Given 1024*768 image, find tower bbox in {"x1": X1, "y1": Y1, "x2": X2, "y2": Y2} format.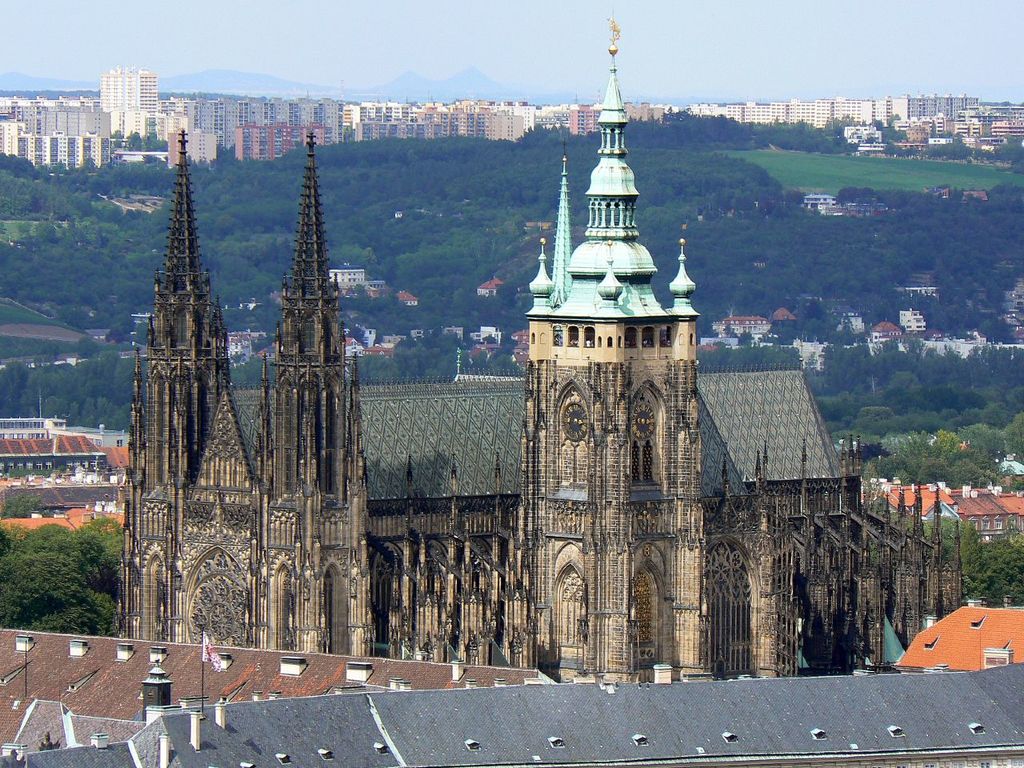
{"x1": 115, "y1": 130, "x2": 377, "y2": 650}.
